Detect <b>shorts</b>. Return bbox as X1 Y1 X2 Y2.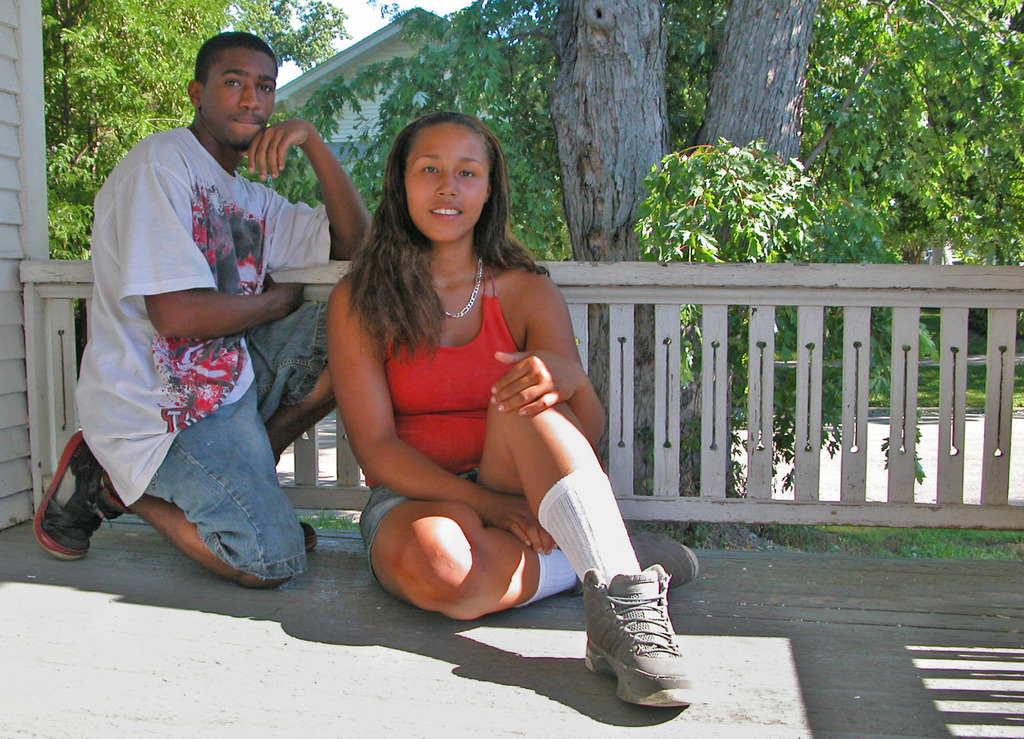
143 301 328 581.
